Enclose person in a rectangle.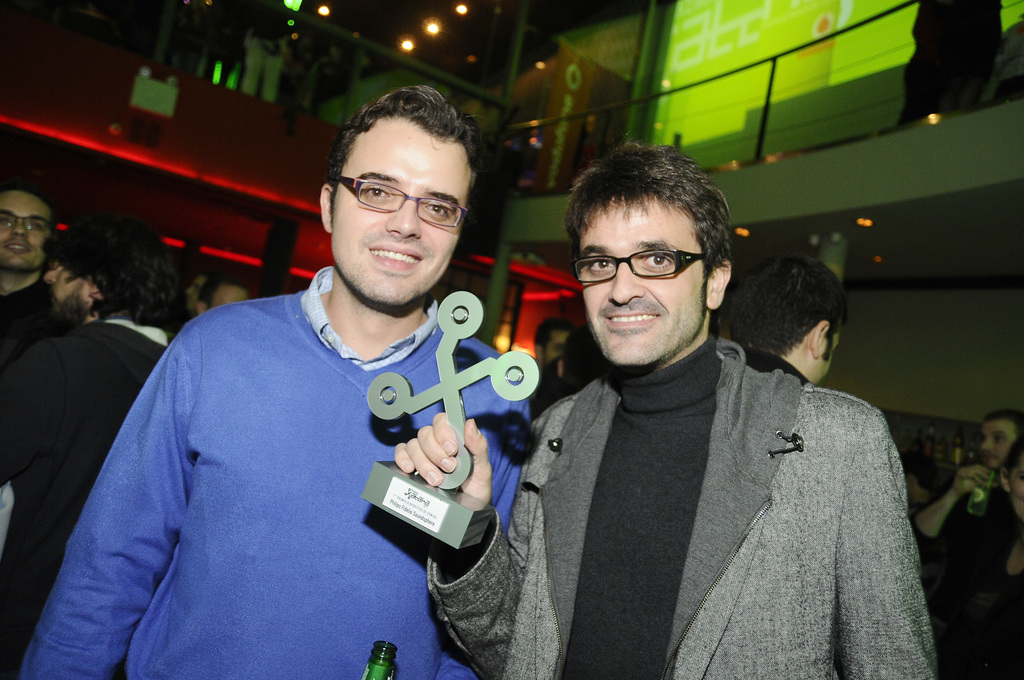
crop(396, 137, 931, 679).
